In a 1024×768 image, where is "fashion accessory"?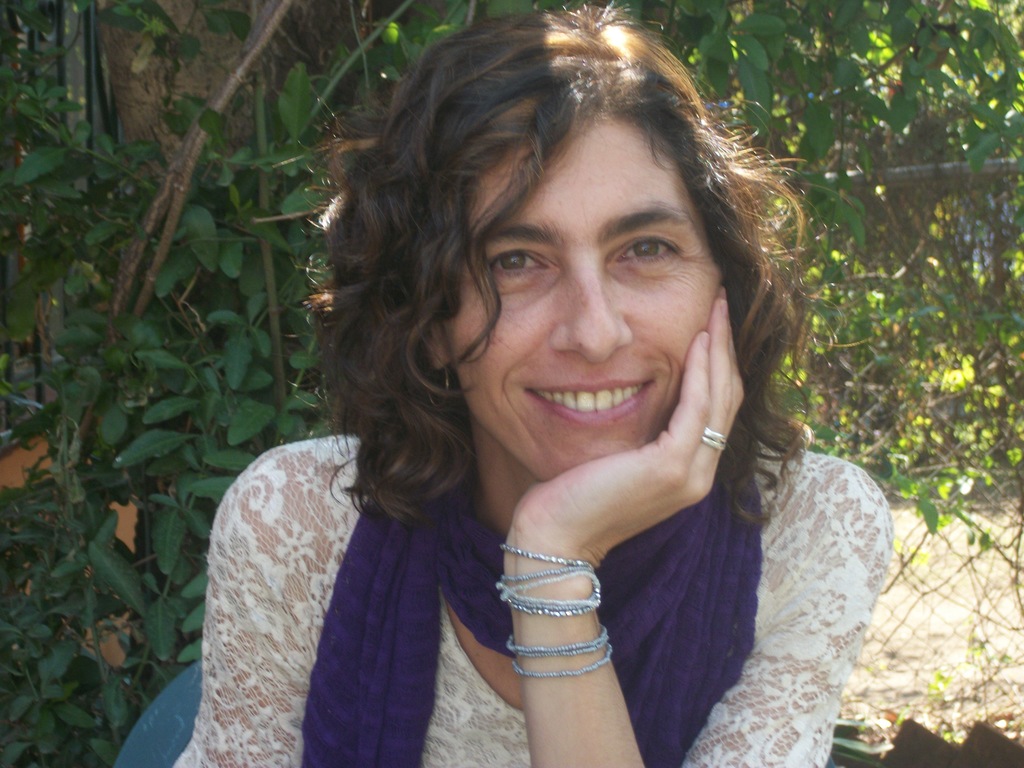
(left=492, top=541, right=616, bottom=680).
